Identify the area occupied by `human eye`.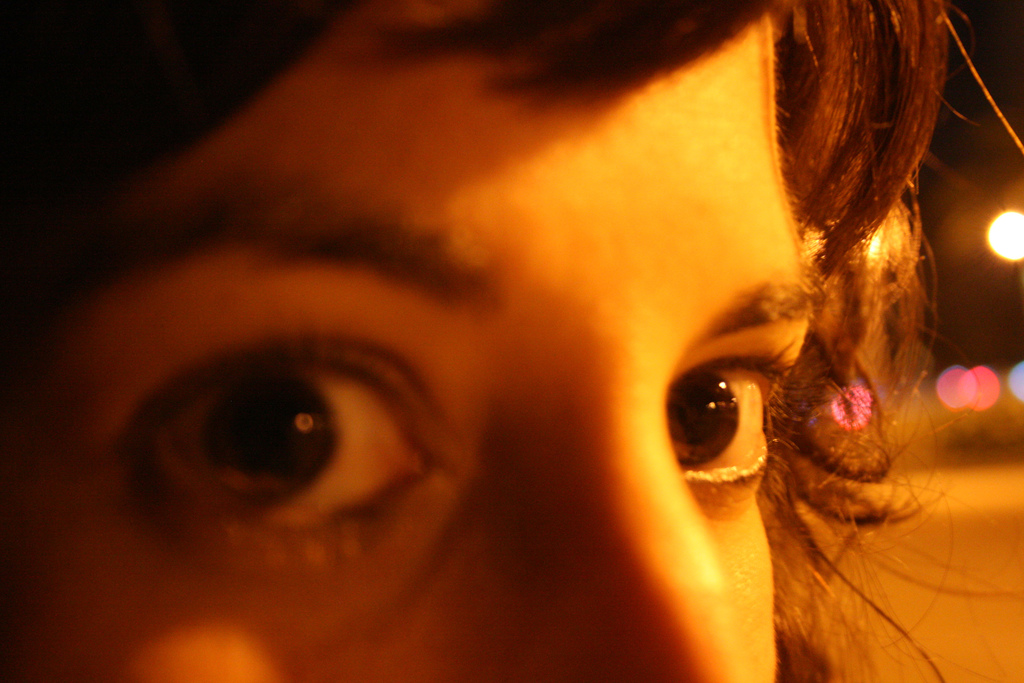
Area: bbox(657, 327, 805, 508).
